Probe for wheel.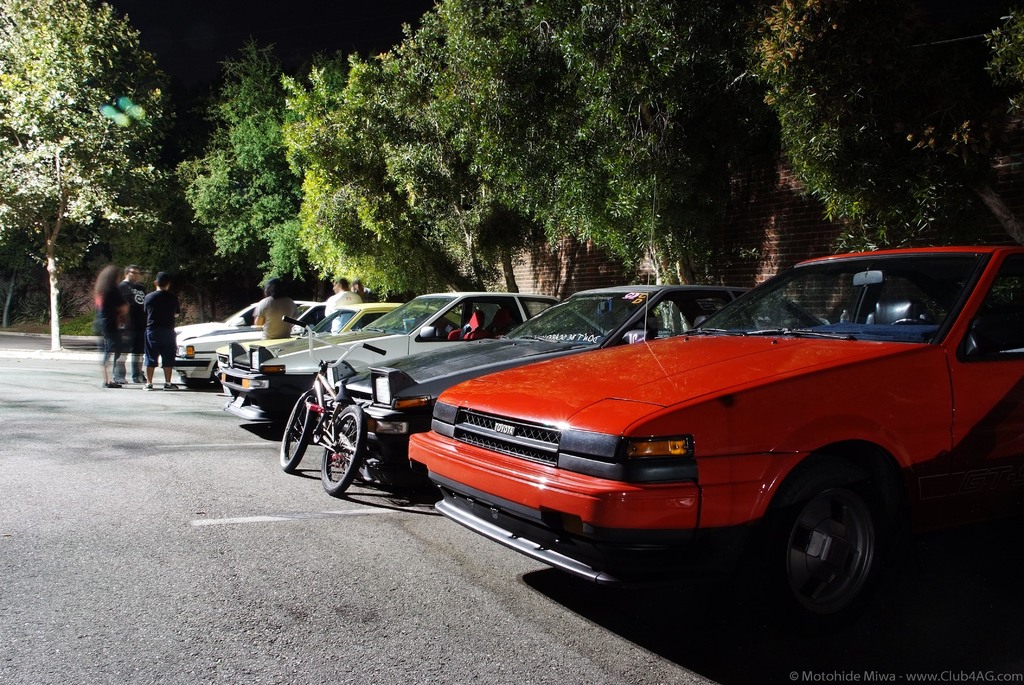
Probe result: pyautogui.locateOnScreen(280, 392, 315, 477).
